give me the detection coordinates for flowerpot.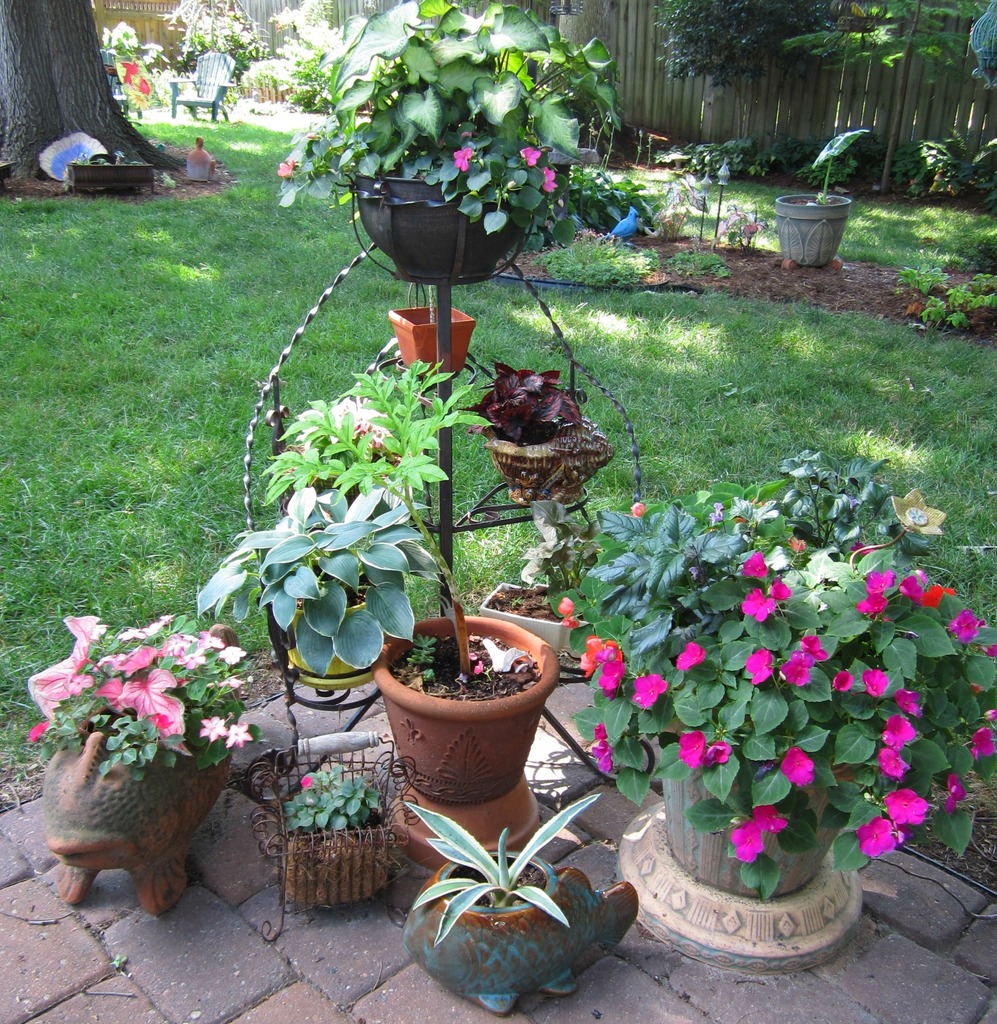
BBox(46, 623, 242, 914).
